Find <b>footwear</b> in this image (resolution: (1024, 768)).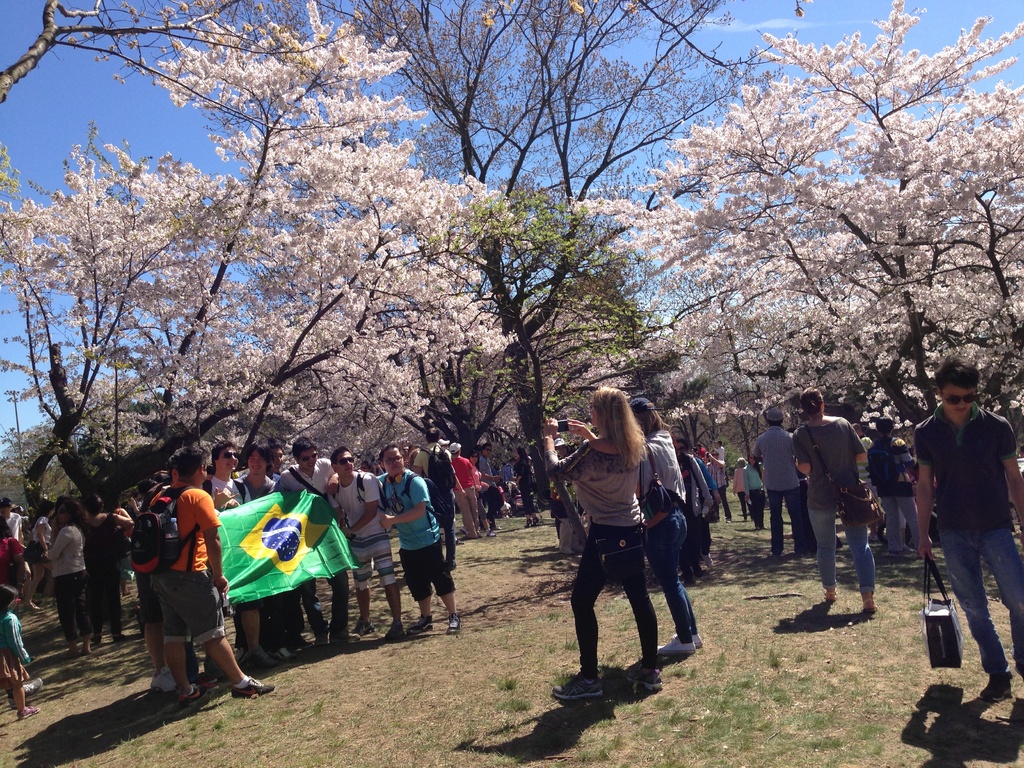
(822,589,836,600).
